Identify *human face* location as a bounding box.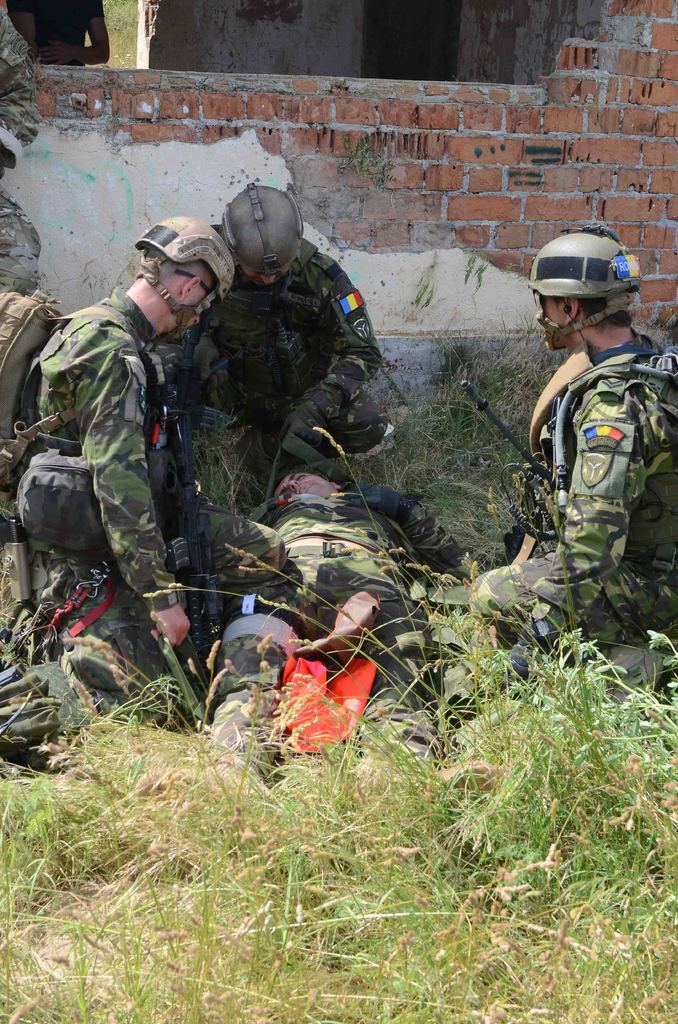
locate(241, 262, 289, 285).
